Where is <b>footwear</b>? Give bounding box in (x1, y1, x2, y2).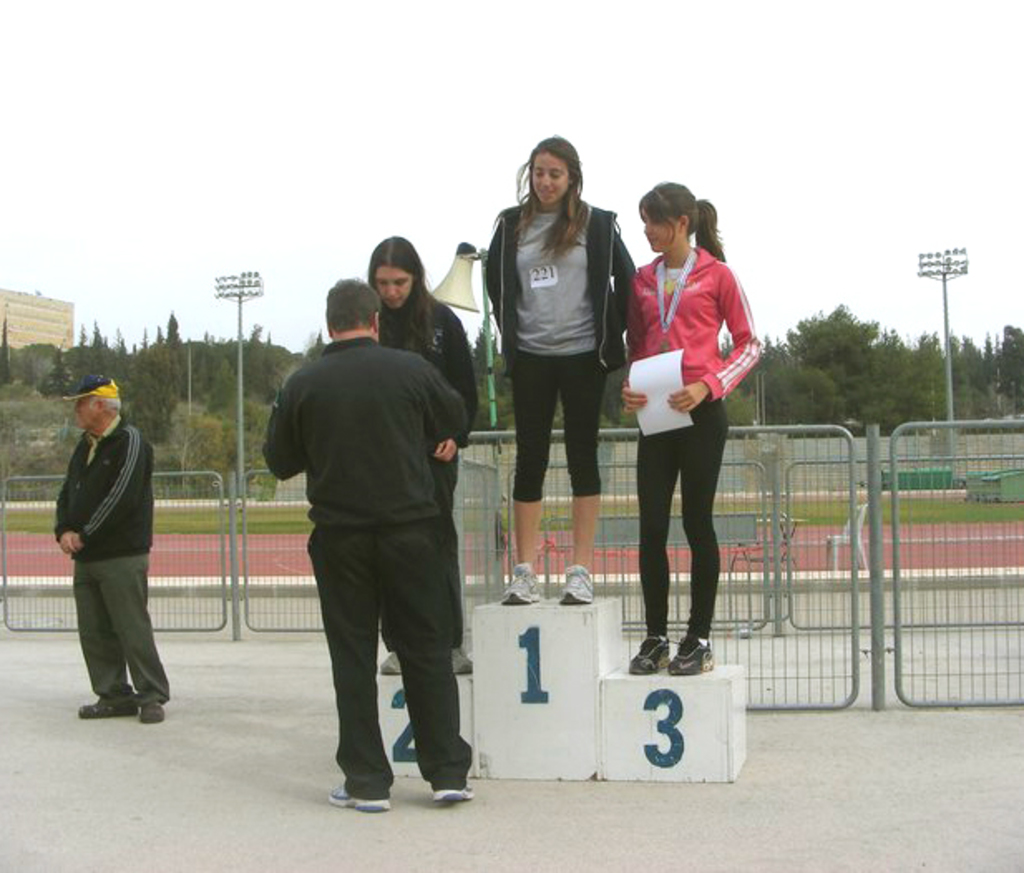
(430, 790, 475, 803).
